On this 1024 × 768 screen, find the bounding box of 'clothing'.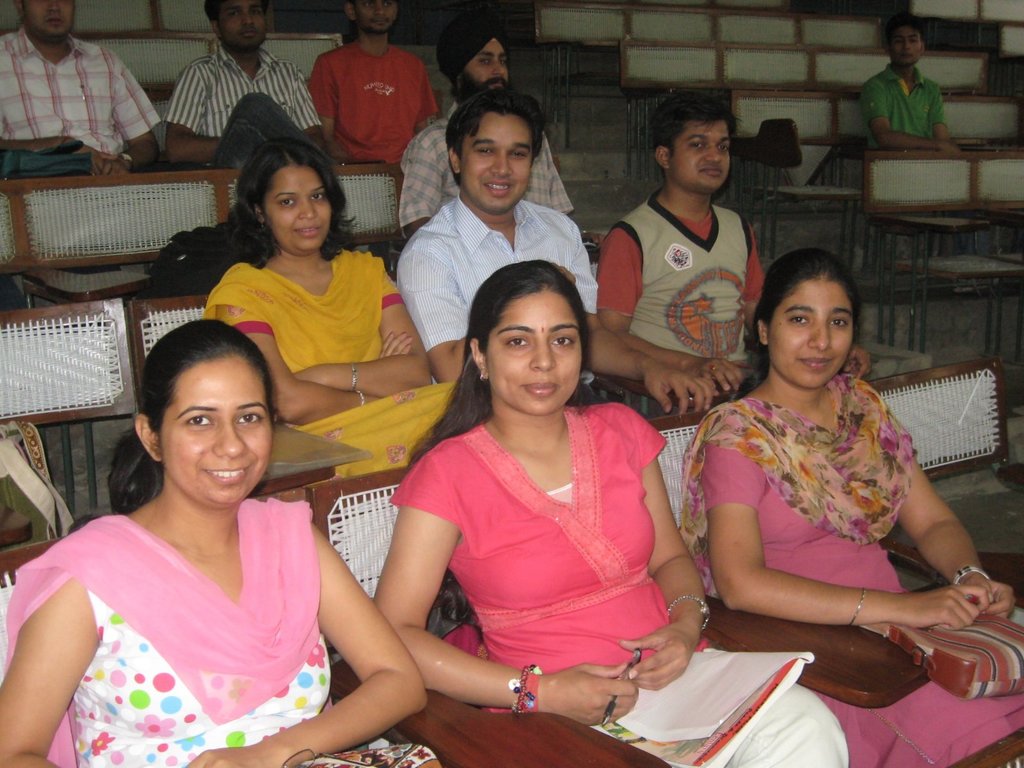
Bounding box: rect(308, 42, 431, 163).
